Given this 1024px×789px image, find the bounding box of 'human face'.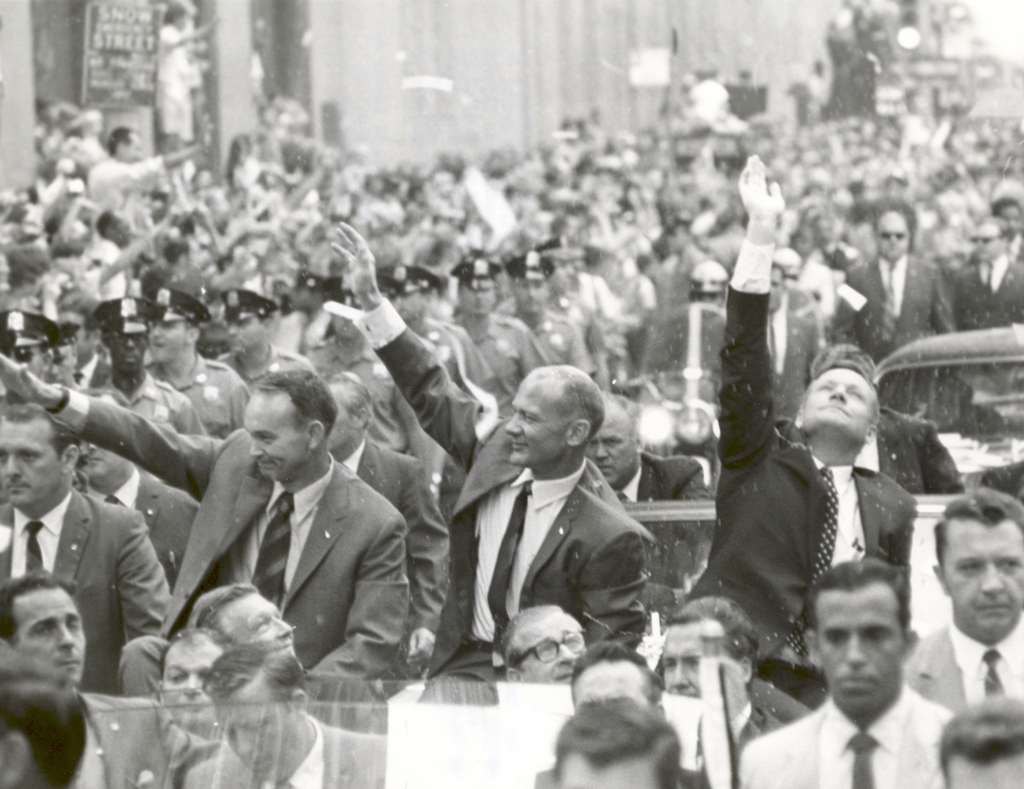
box(952, 757, 1023, 788).
